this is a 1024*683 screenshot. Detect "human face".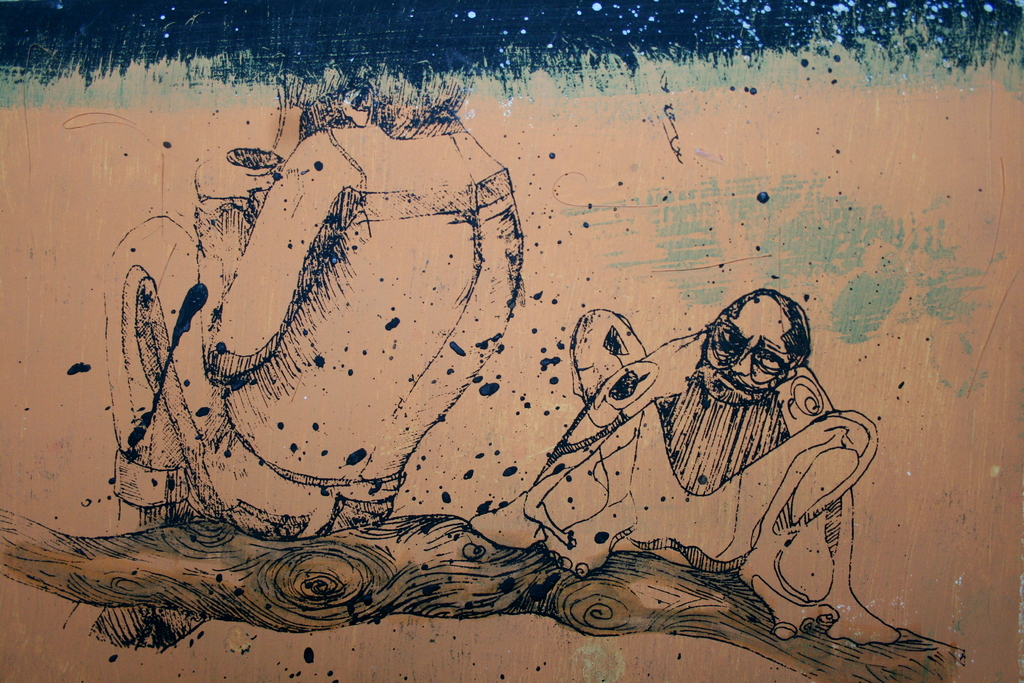
left=707, top=297, right=792, bottom=400.
